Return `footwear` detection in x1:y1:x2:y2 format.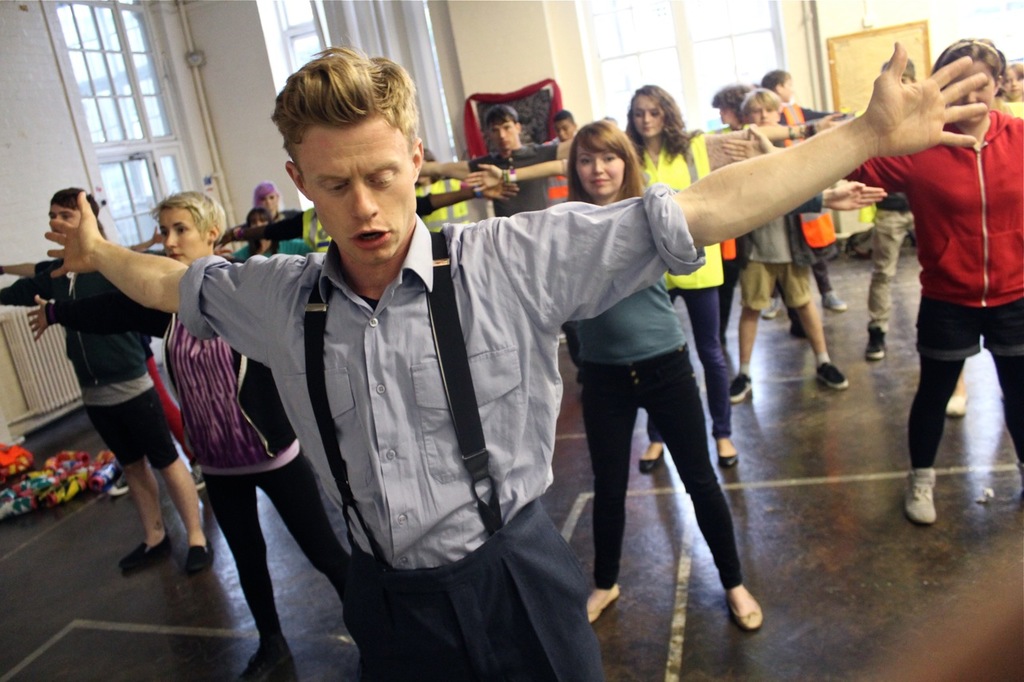
947:388:970:420.
